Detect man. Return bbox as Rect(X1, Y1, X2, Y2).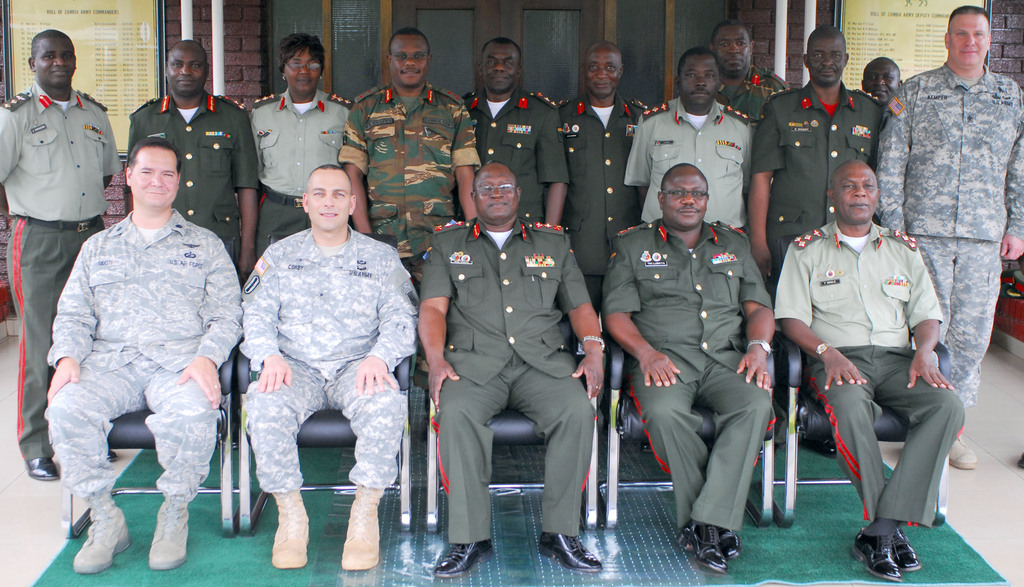
Rect(130, 41, 259, 287).
